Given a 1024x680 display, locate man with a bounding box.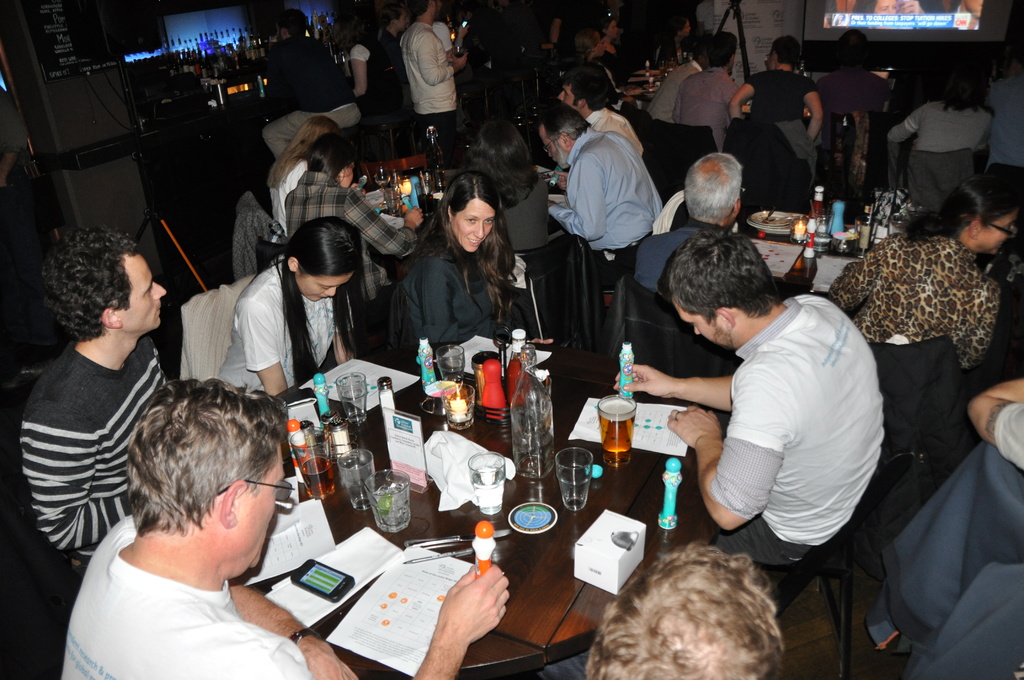
Located: [61,380,505,679].
